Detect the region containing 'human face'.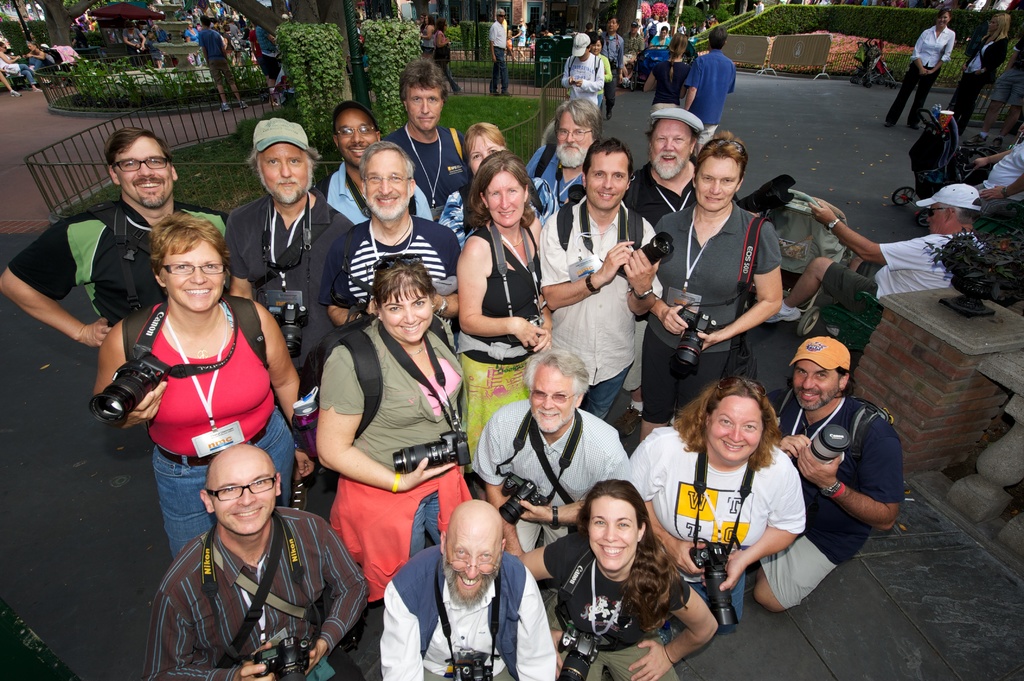
[left=215, top=456, right=274, bottom=536].
